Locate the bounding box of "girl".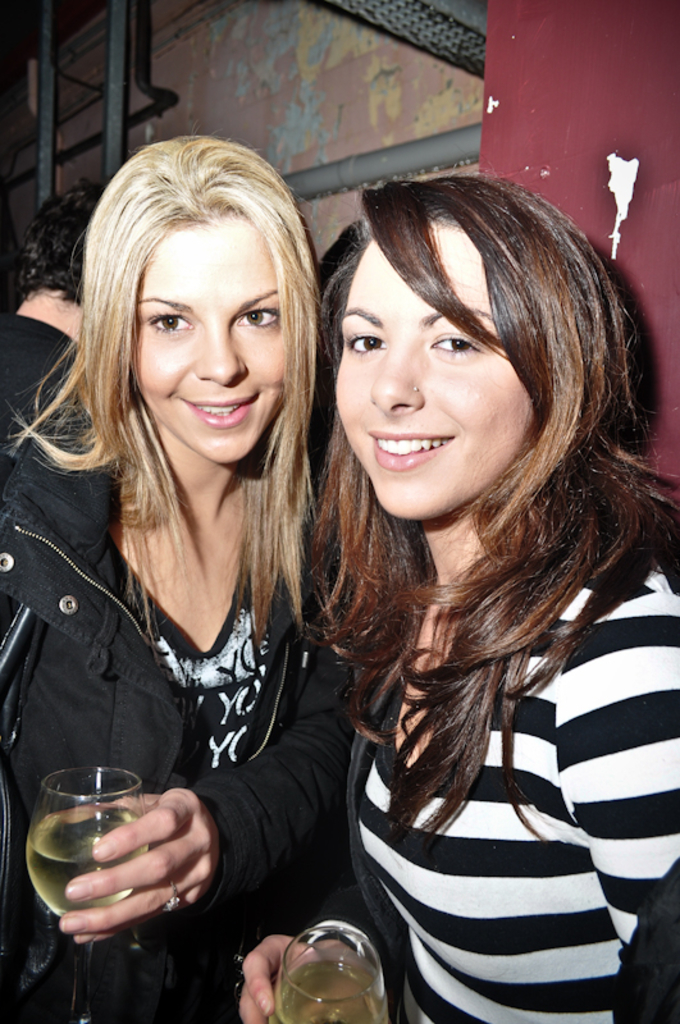
Bounding box: (x1=233, y1=175, x2=679, y2=1023).
